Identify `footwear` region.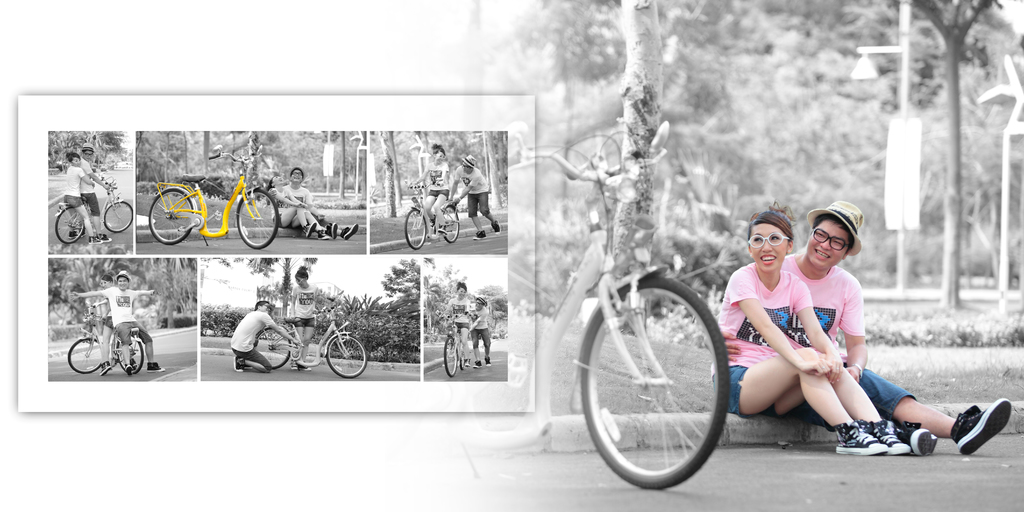
Region: (948, 400, 1014, 456).
